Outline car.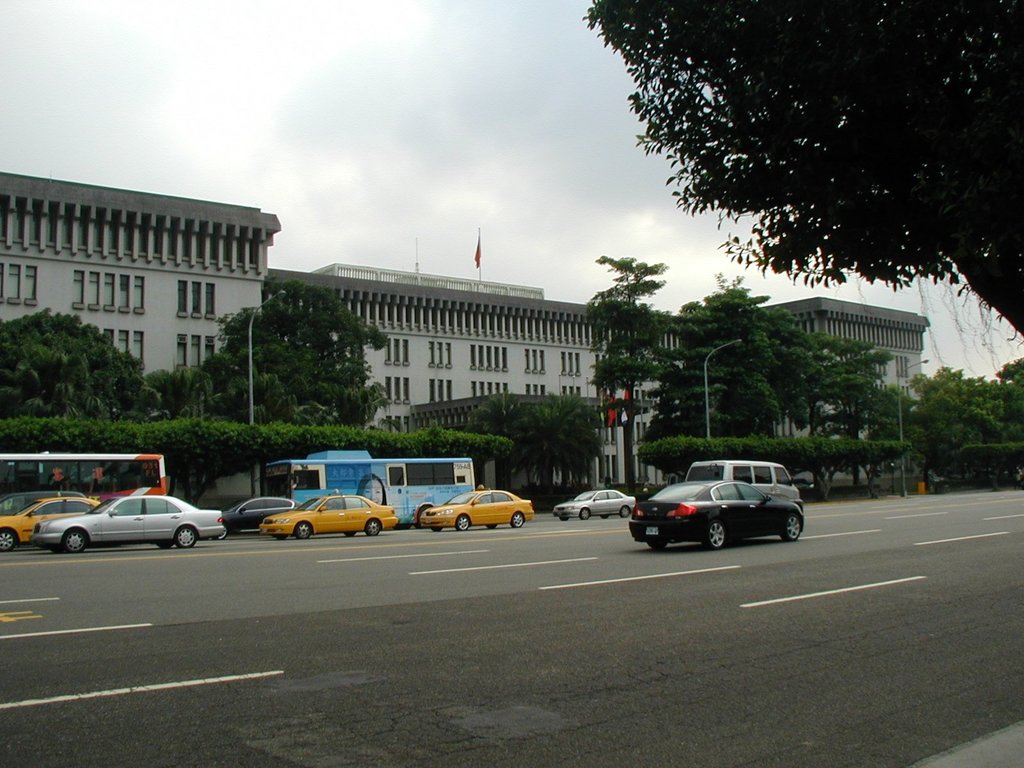
Outline: box=[0, 495, 107, 557].
